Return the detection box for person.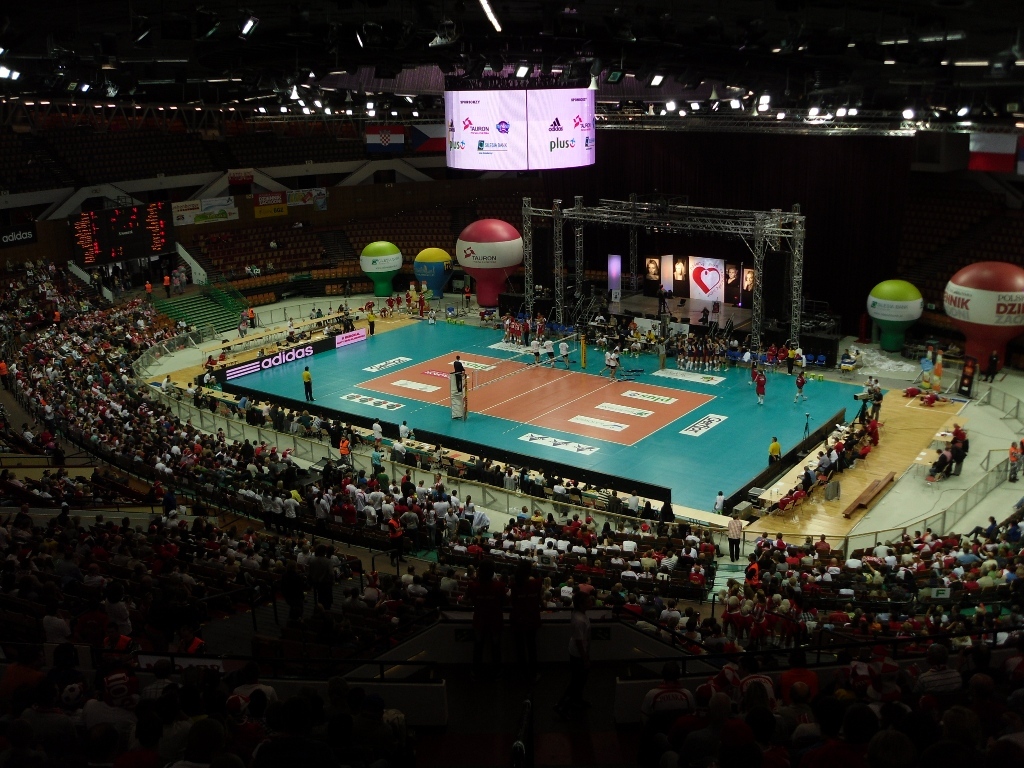
251:309:253:321.
